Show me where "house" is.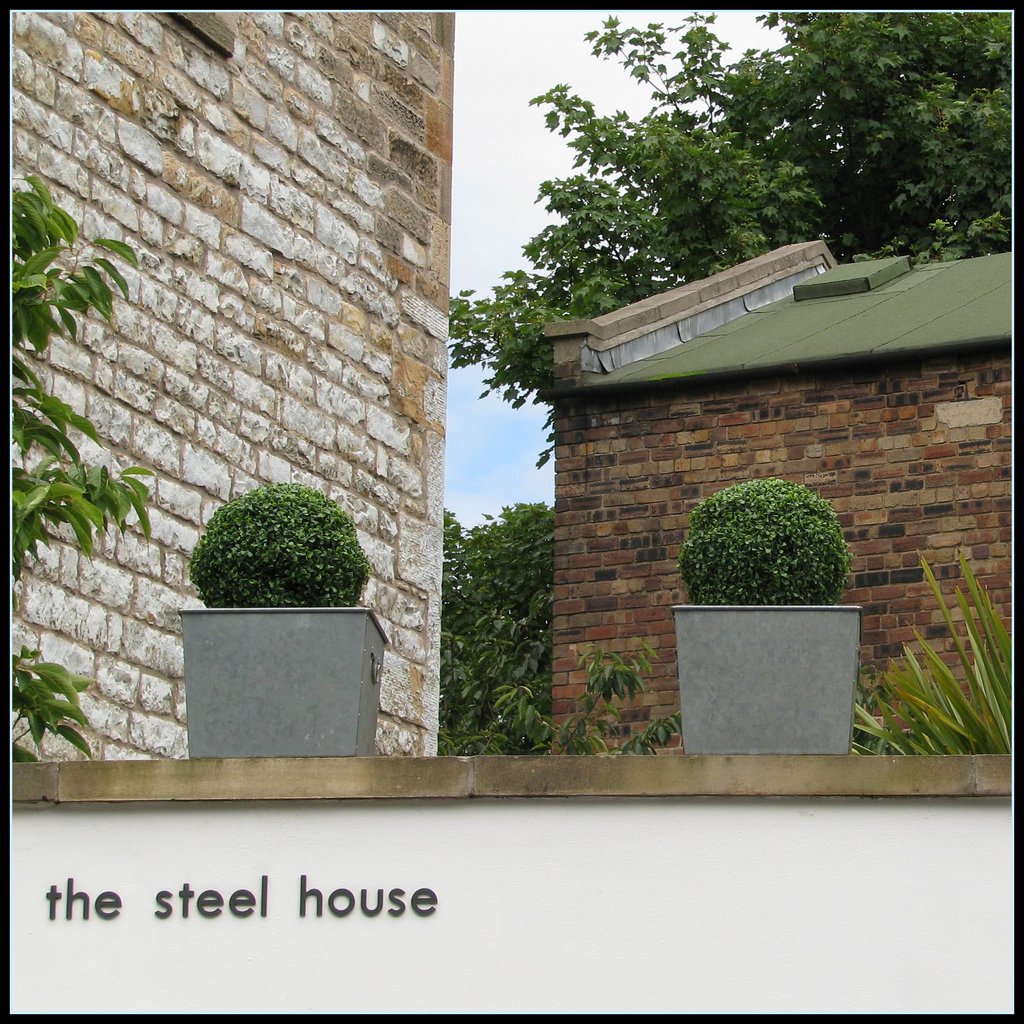
"house" is at box=[541, 234, 1012, 750].
